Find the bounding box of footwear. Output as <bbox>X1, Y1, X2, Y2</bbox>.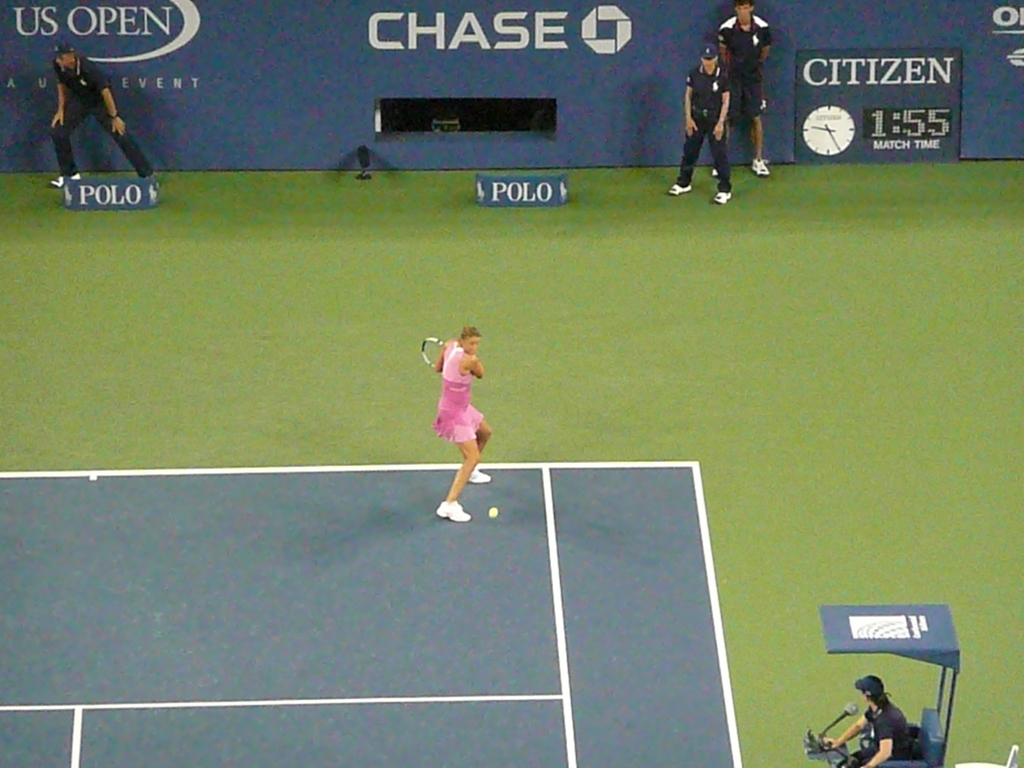
<bbox>667, 179, 697, 195</bbox>.
